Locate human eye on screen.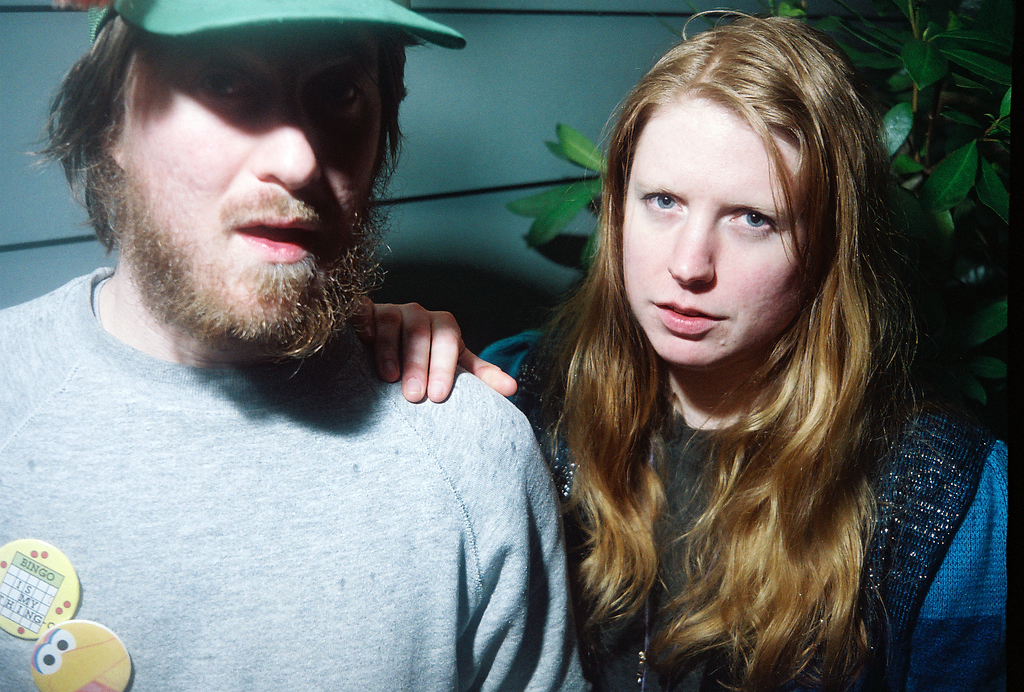
On screen at left=728, top=210, right=775, bottom=232.
